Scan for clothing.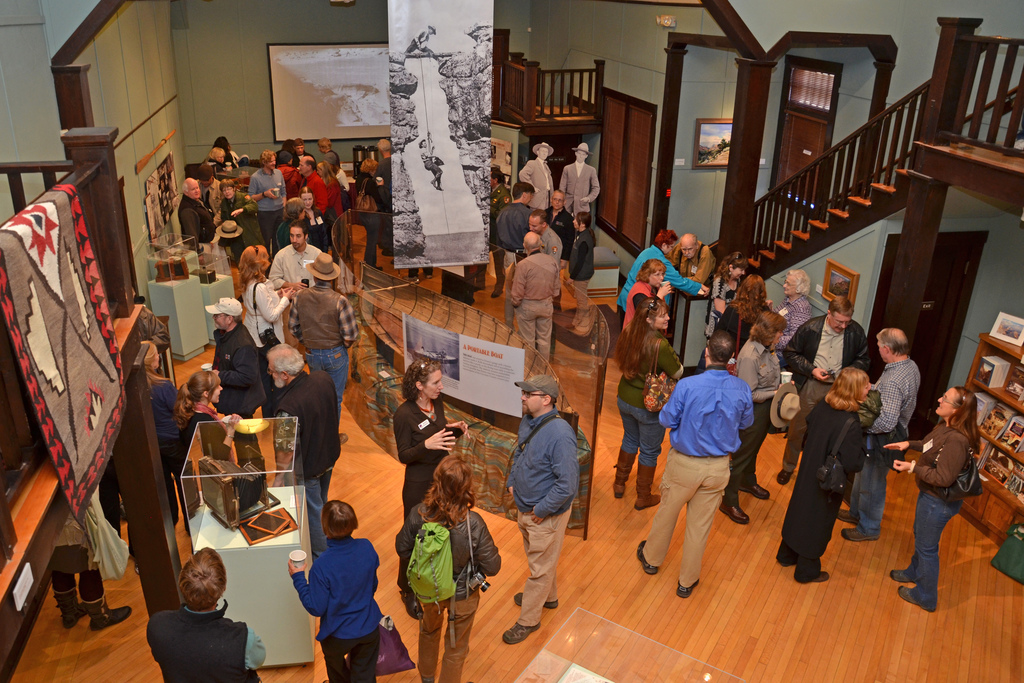
Scan result: <bbox>418, 147, 445, 186</bbox>.
